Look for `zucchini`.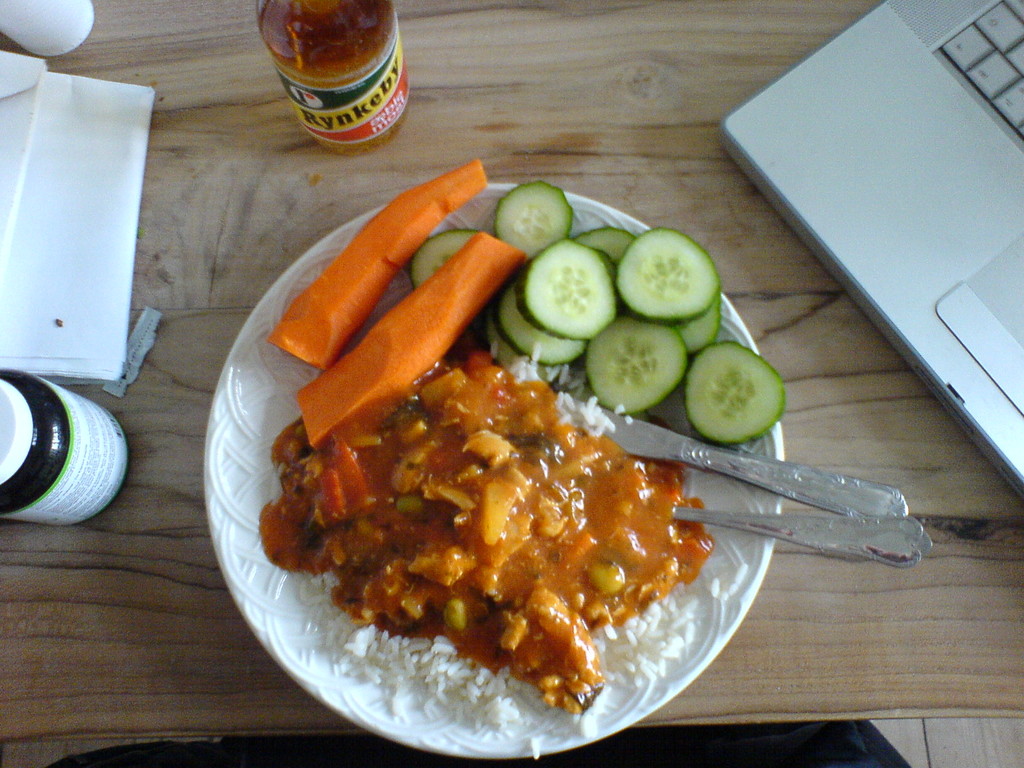
Found: x1=598, y1=213, x2=737, y2=342.
